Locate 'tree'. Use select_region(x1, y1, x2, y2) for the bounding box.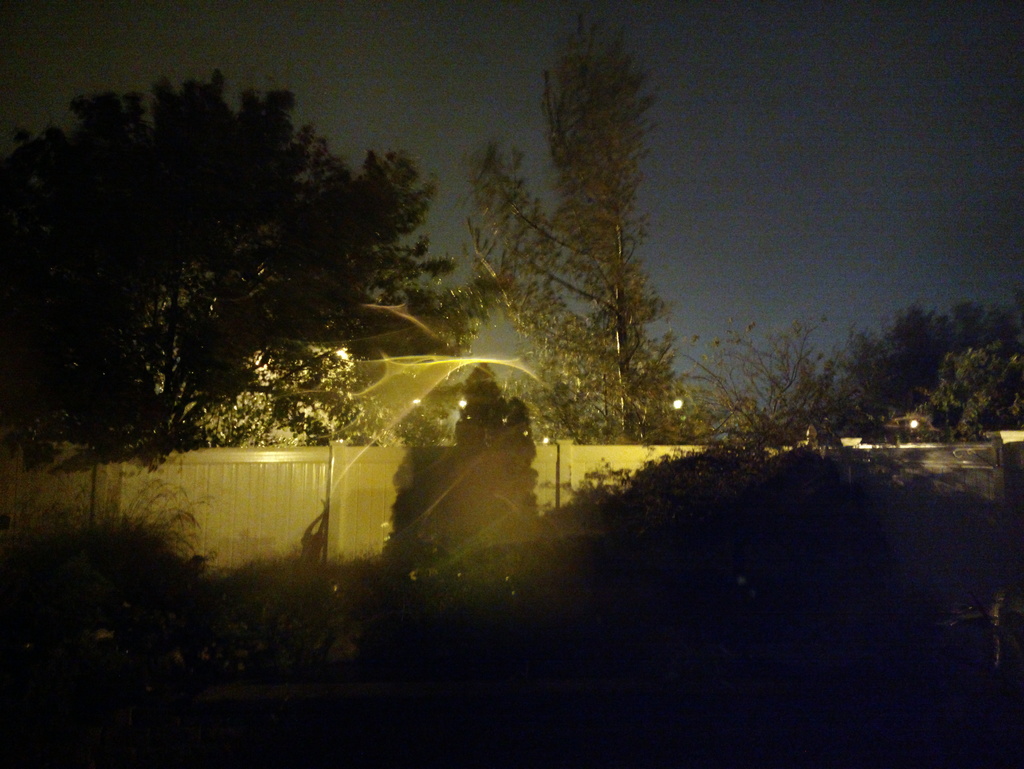
select_region(664, 315, 835, 479).
